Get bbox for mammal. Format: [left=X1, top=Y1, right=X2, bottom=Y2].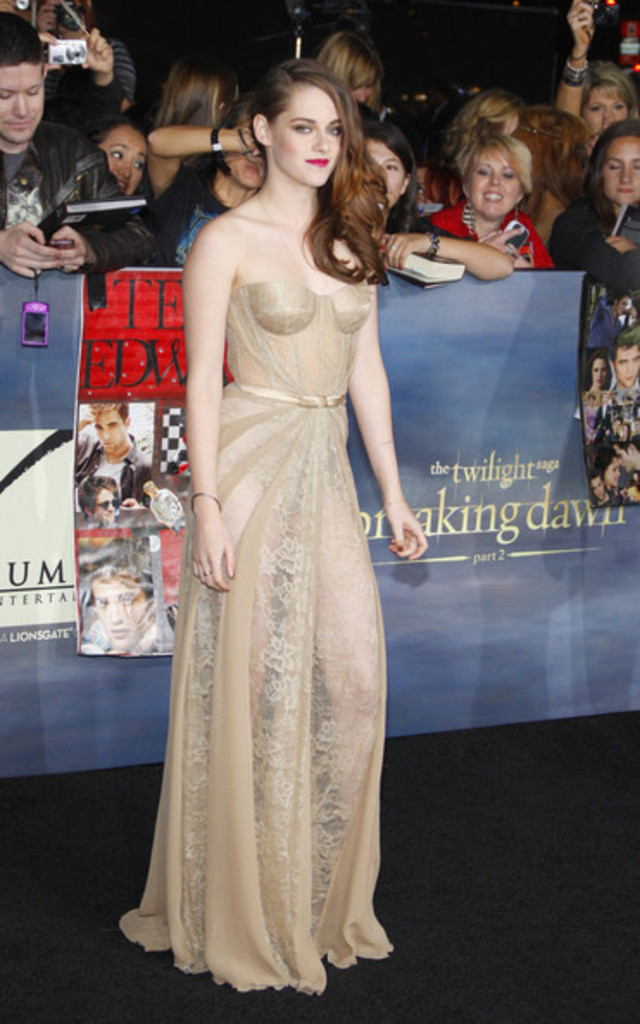
[left=26, top=2, right=140, bottom=148].
